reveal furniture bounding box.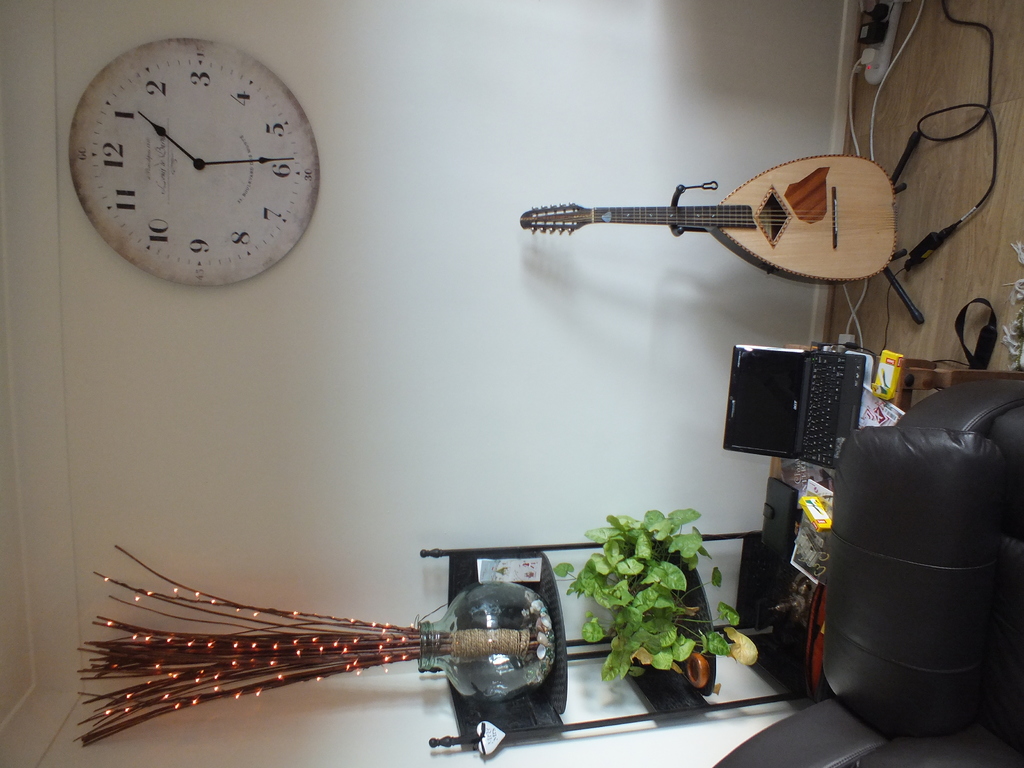
Revealed: x1=714 y1=376 x2=1023 y2=767.
